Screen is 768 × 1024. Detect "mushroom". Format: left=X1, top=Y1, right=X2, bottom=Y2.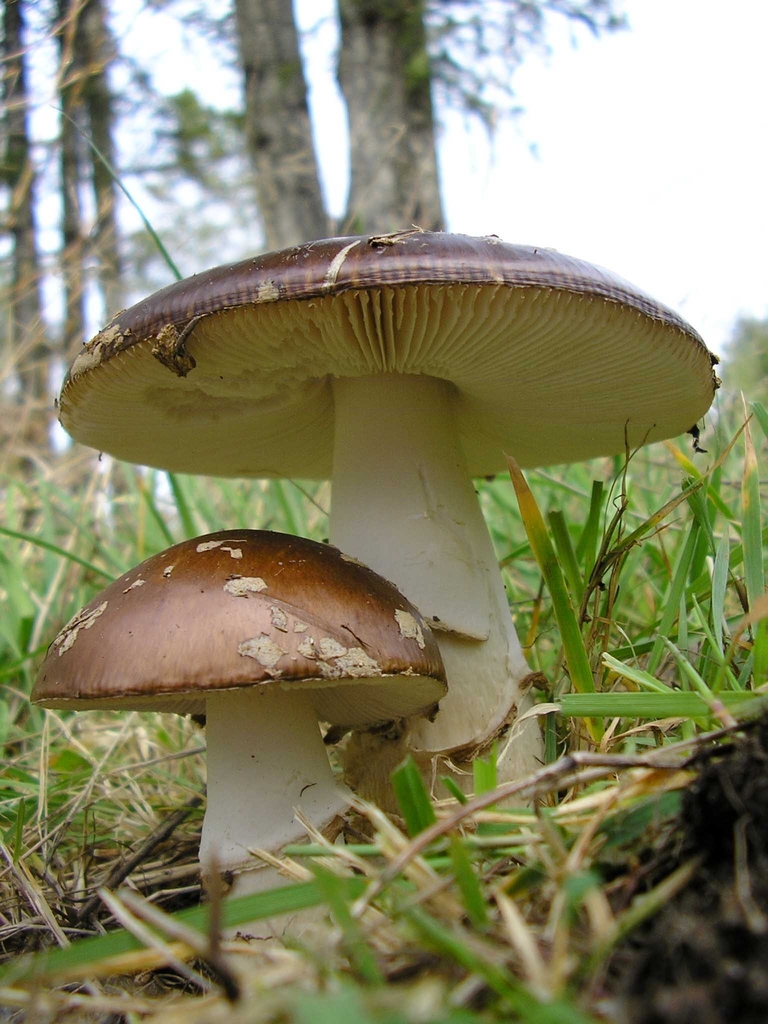
left=28, top=525, right=450, bottom=975.
